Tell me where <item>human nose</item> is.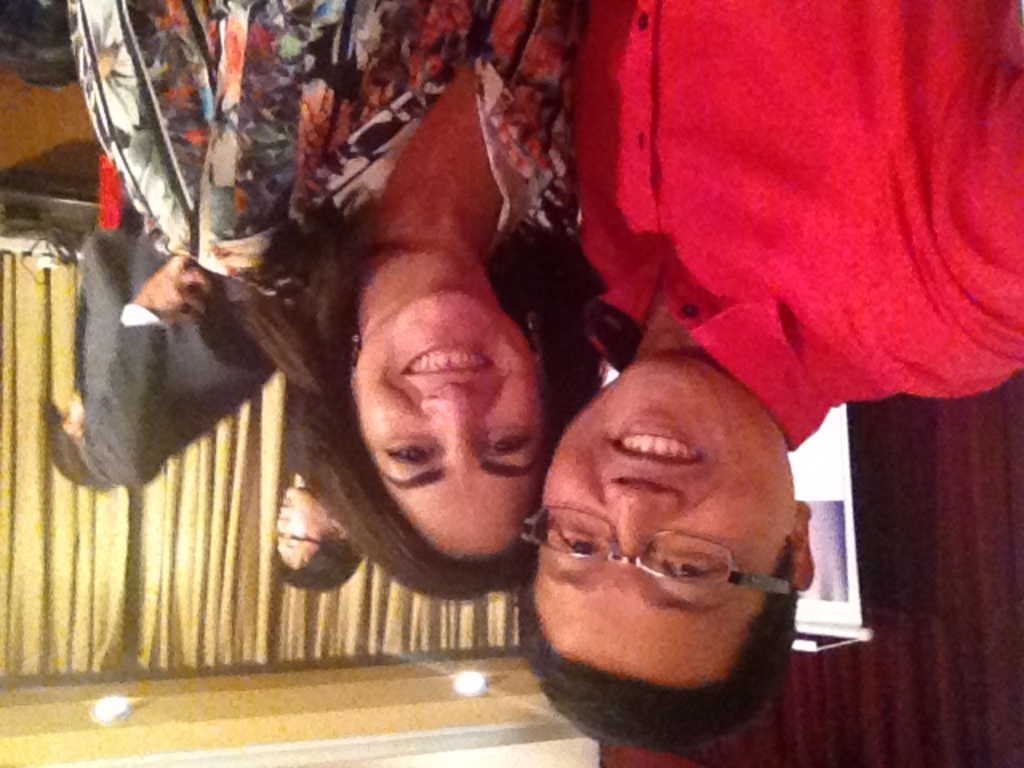
<item>human nose</item> is at x1=416, y1=381, x2=488, y2=450.
